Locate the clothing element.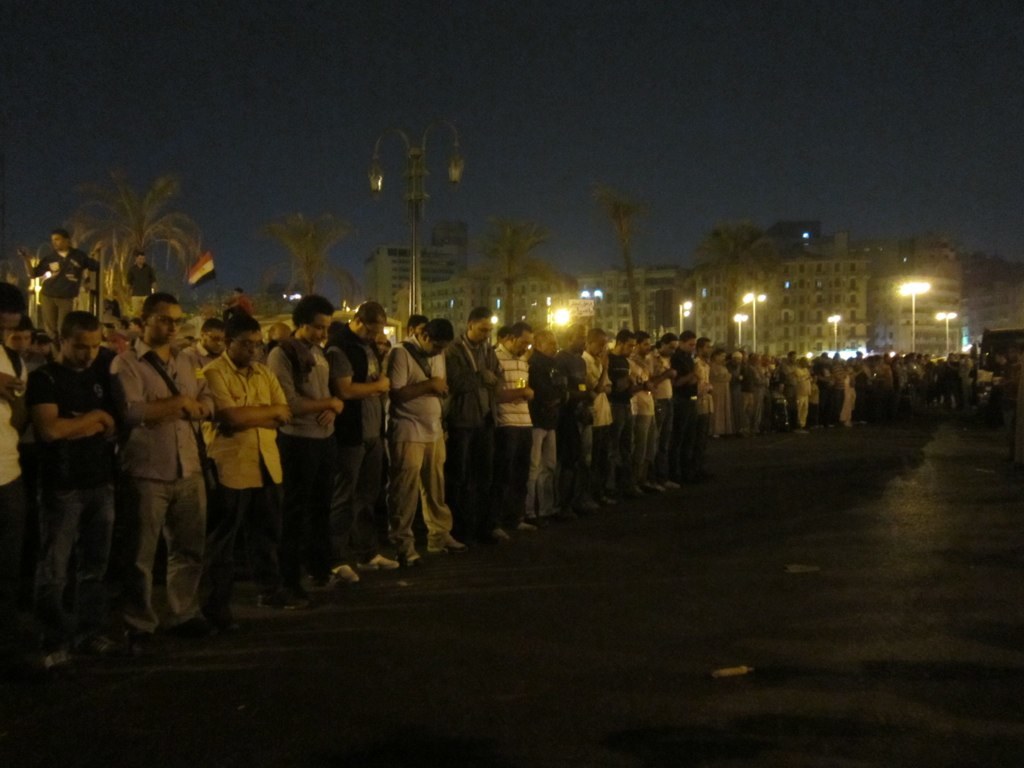
Element bbox: <region>111, 334, 224, 616</region>.
